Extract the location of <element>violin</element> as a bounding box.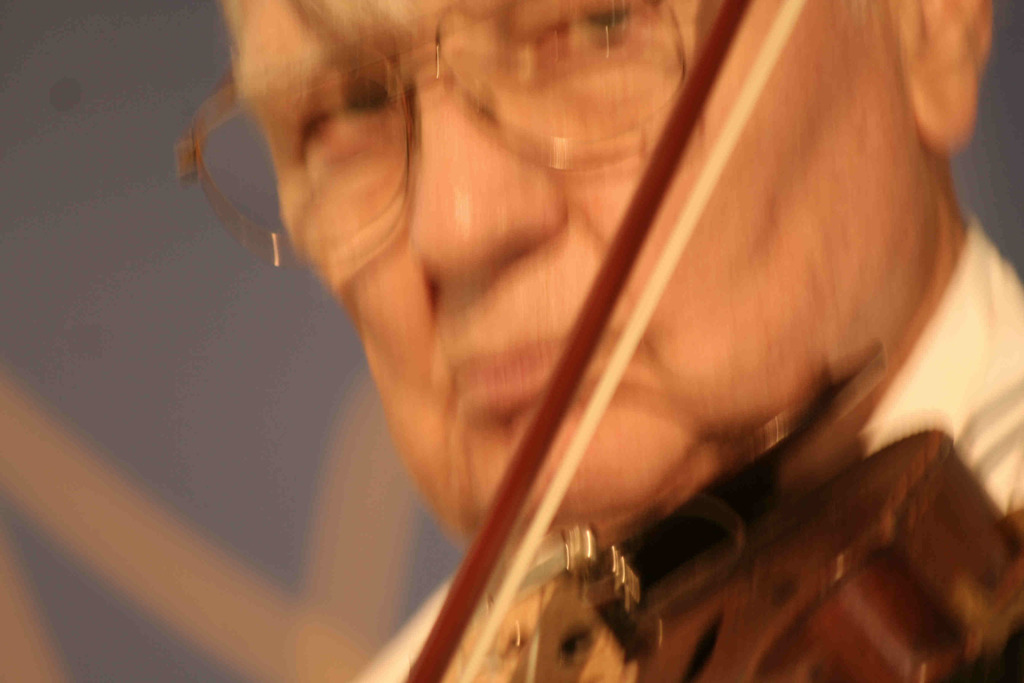
x1=312, y1=71, x2=1014, y2=654.
